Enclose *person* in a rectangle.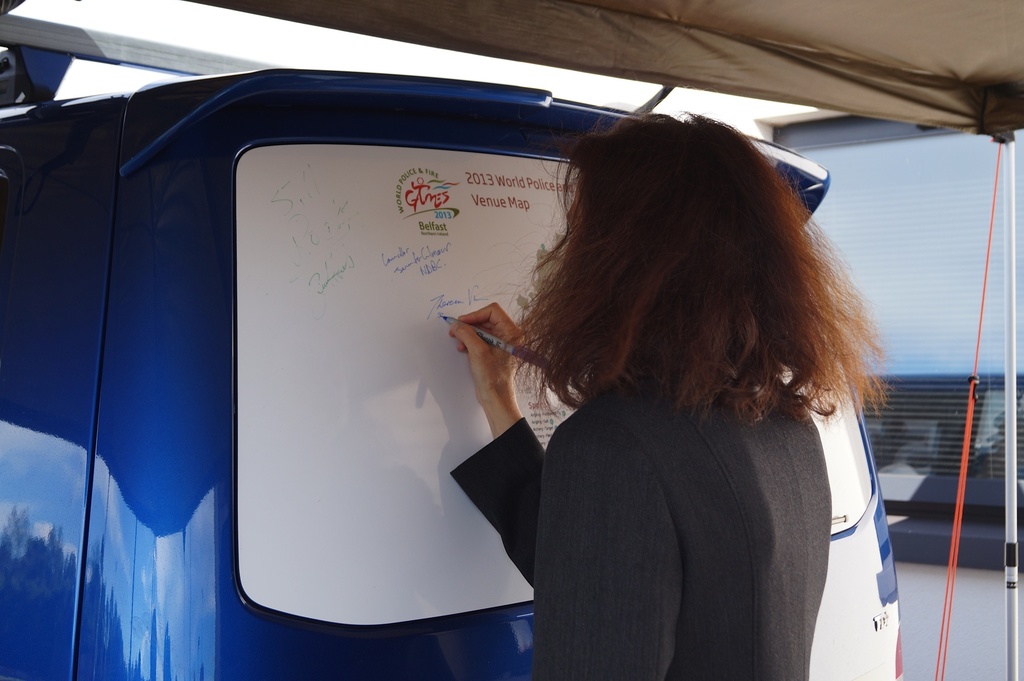
<bbox>448, 111, 900, 680</bbox>.
